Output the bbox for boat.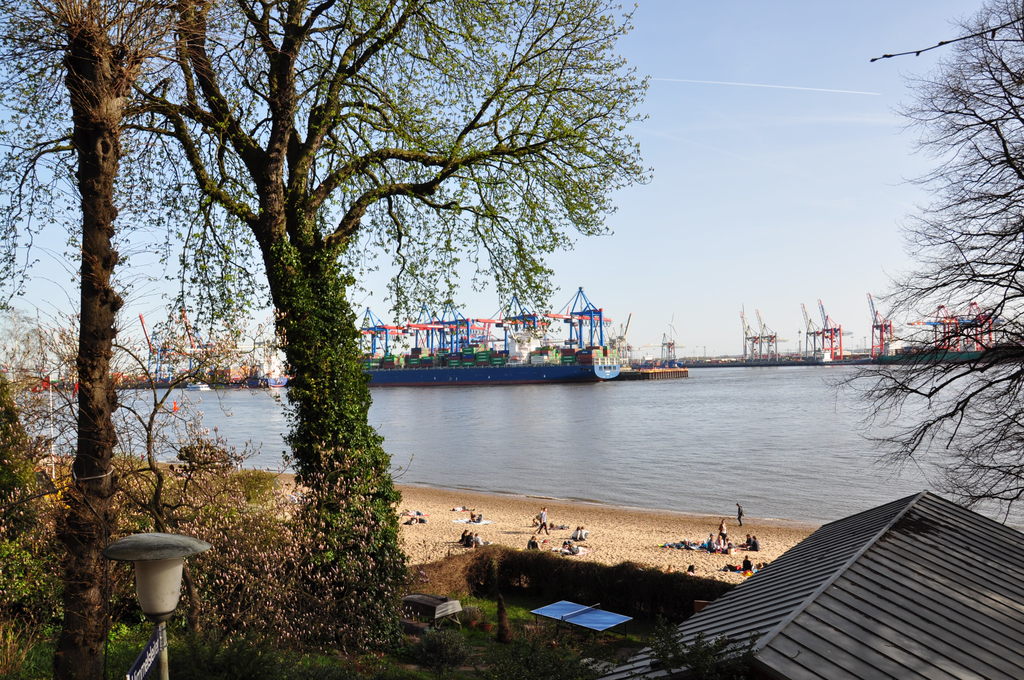
box=[170, 306, 213, 389].
